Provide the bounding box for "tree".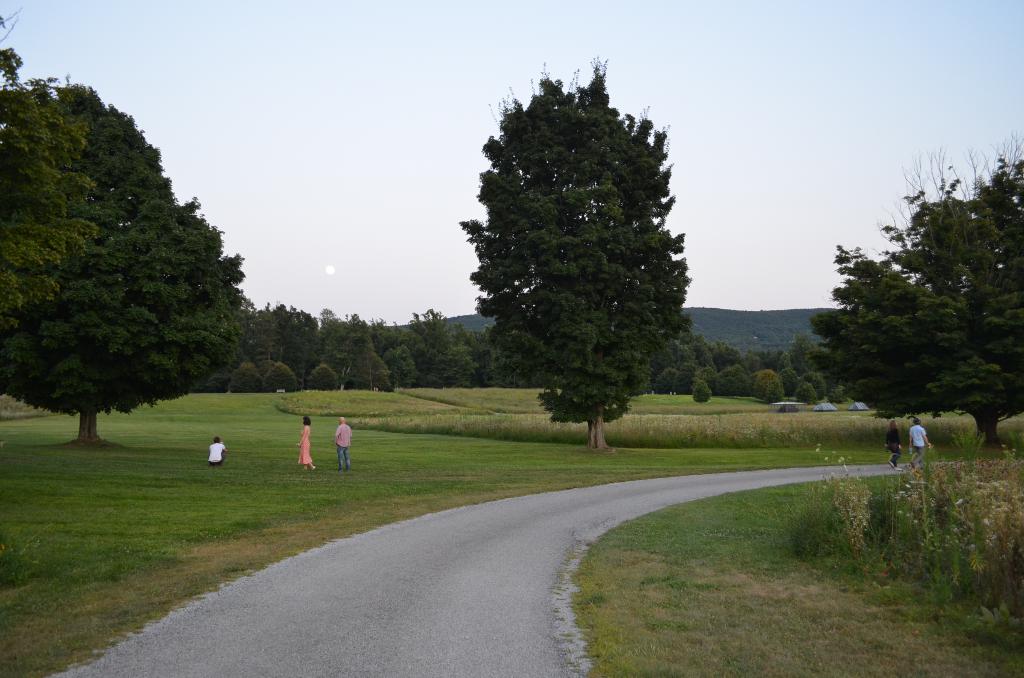
[0, 74, 260, 444].
